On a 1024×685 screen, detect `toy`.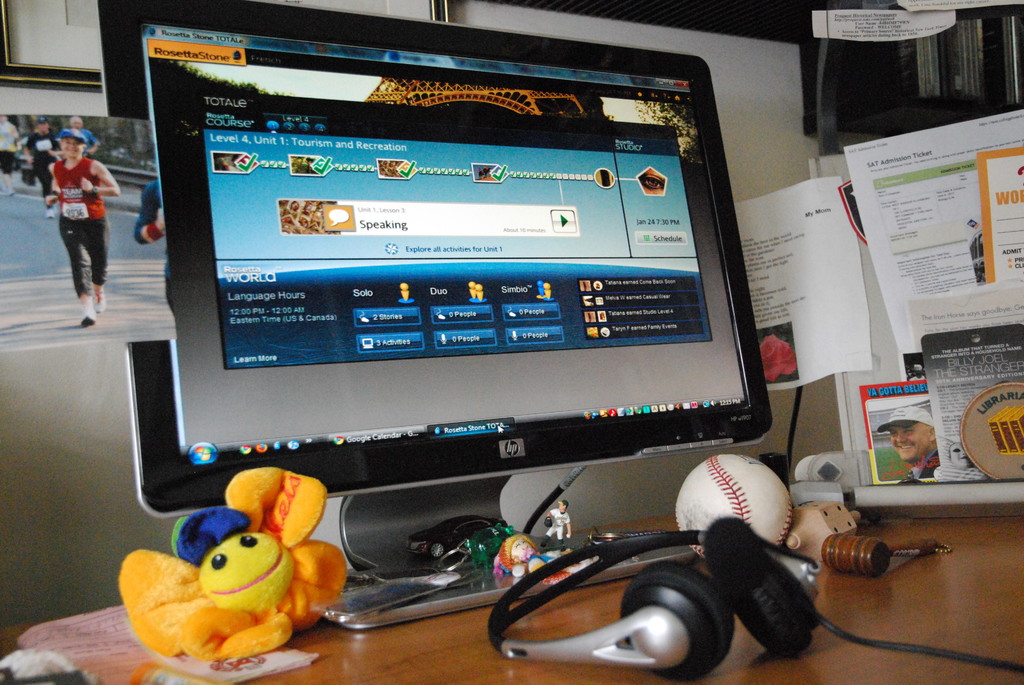
region(786, 499, 859, 562).
